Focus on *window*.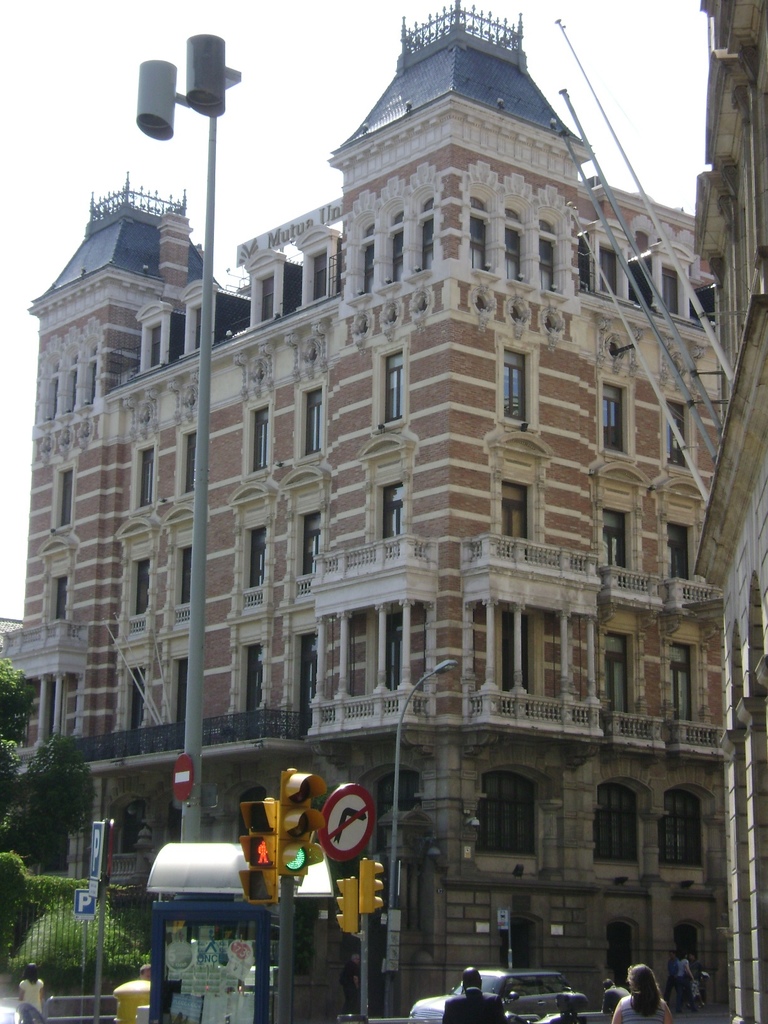
Focused at <region>662, 783, 719, 861</region>.
